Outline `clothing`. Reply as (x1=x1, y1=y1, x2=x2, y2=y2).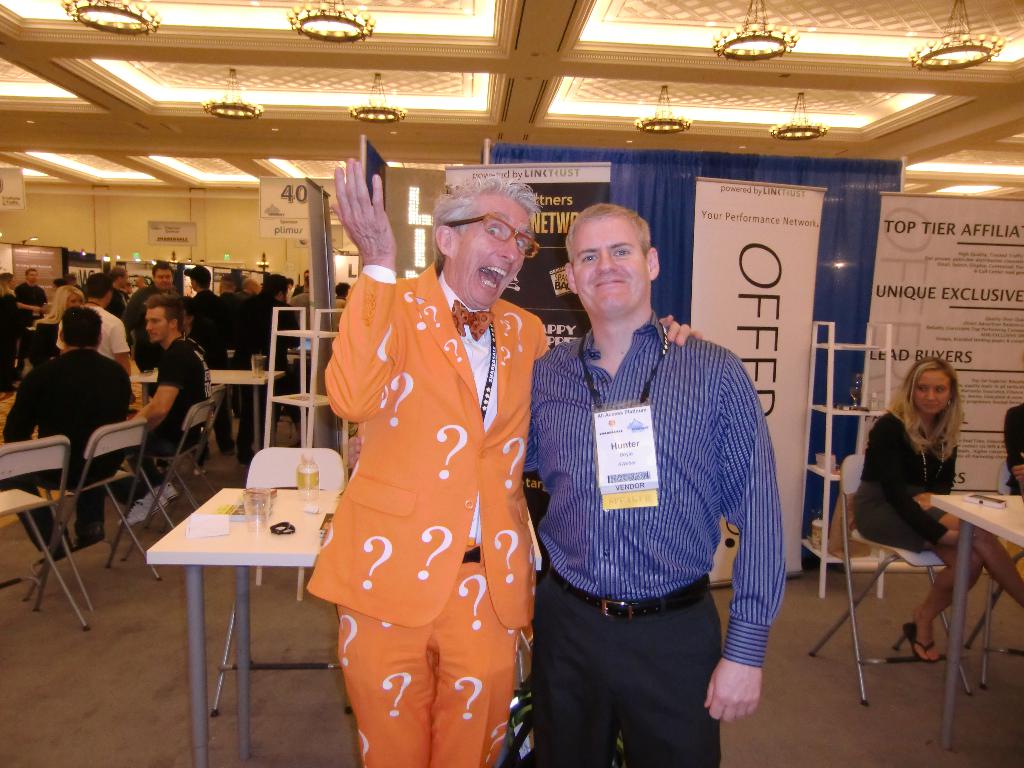
(x1=217, y1=291, x2=286, y2=460).
